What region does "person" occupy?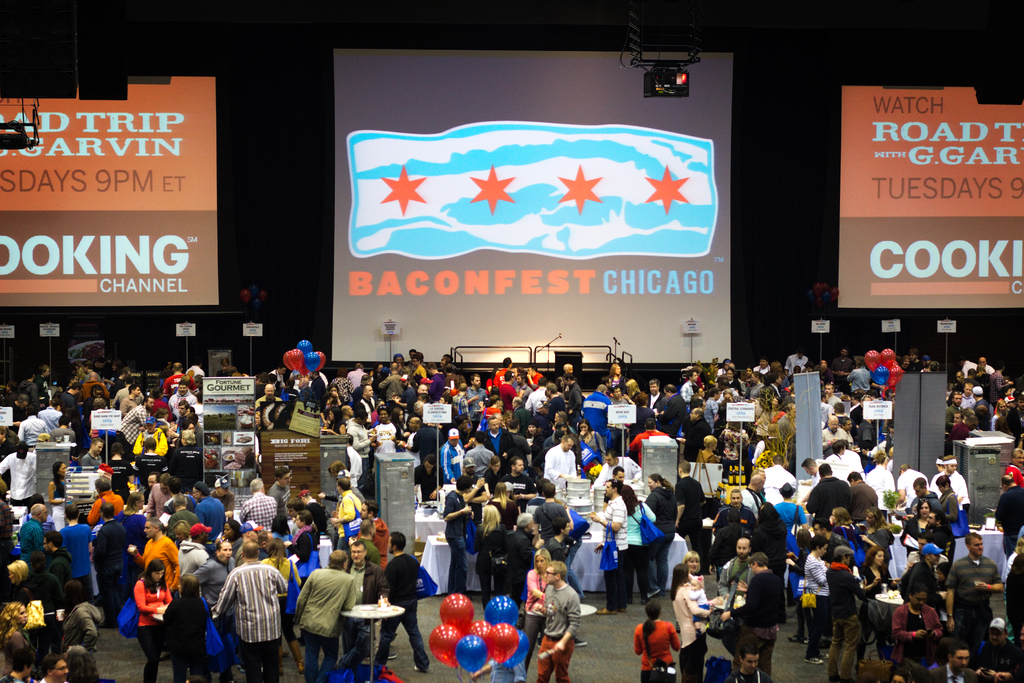
pyautogui.locateOnScreen(259, 542, 308, 633).
